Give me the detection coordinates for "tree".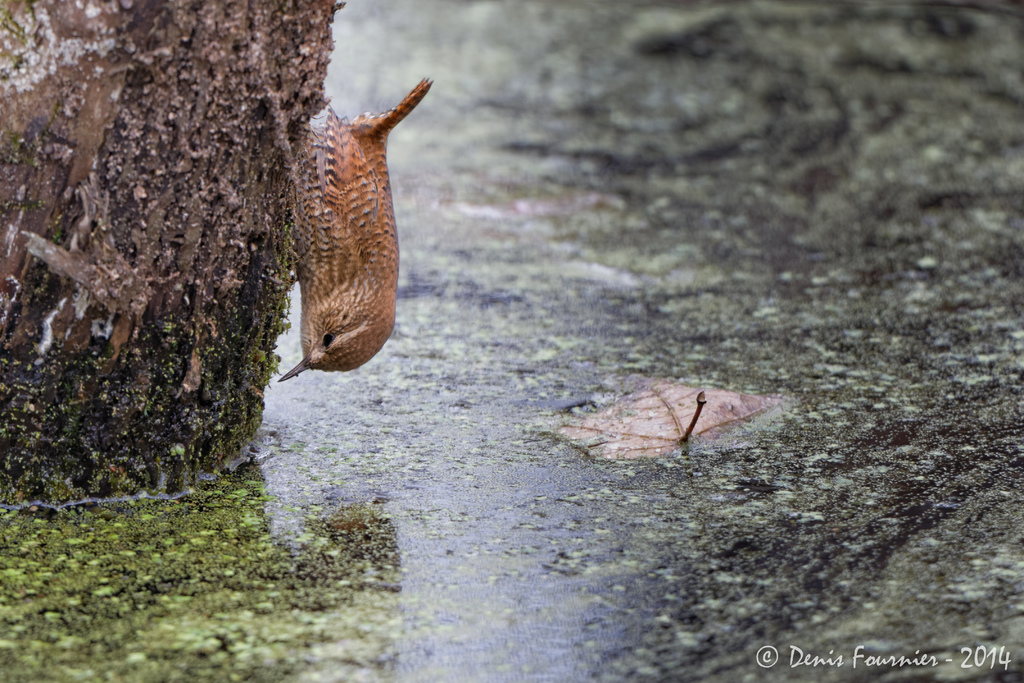
(3,0,354,509).
